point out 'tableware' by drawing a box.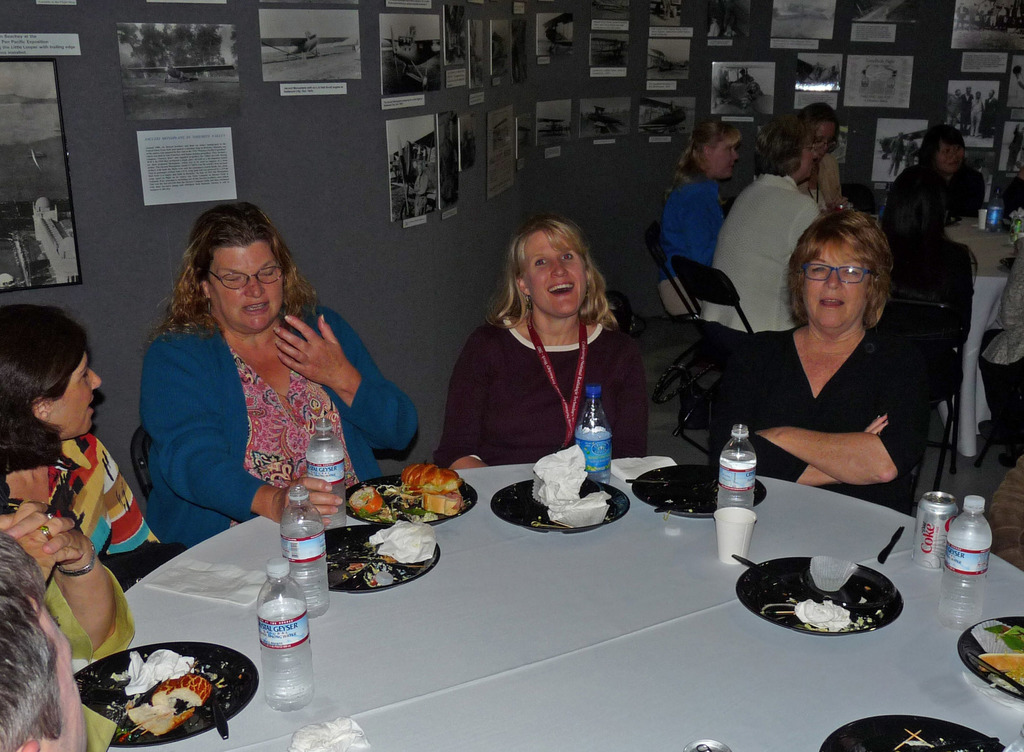
724/549/795/592.
